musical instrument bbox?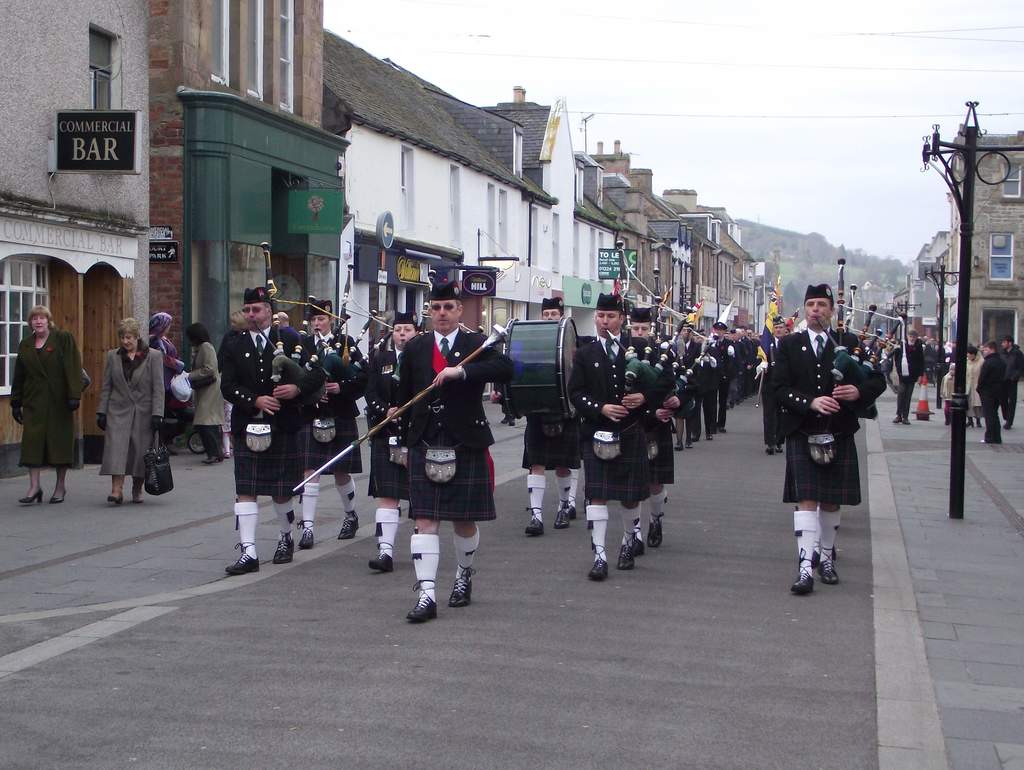
BBox(632, 296, 658, 411)
